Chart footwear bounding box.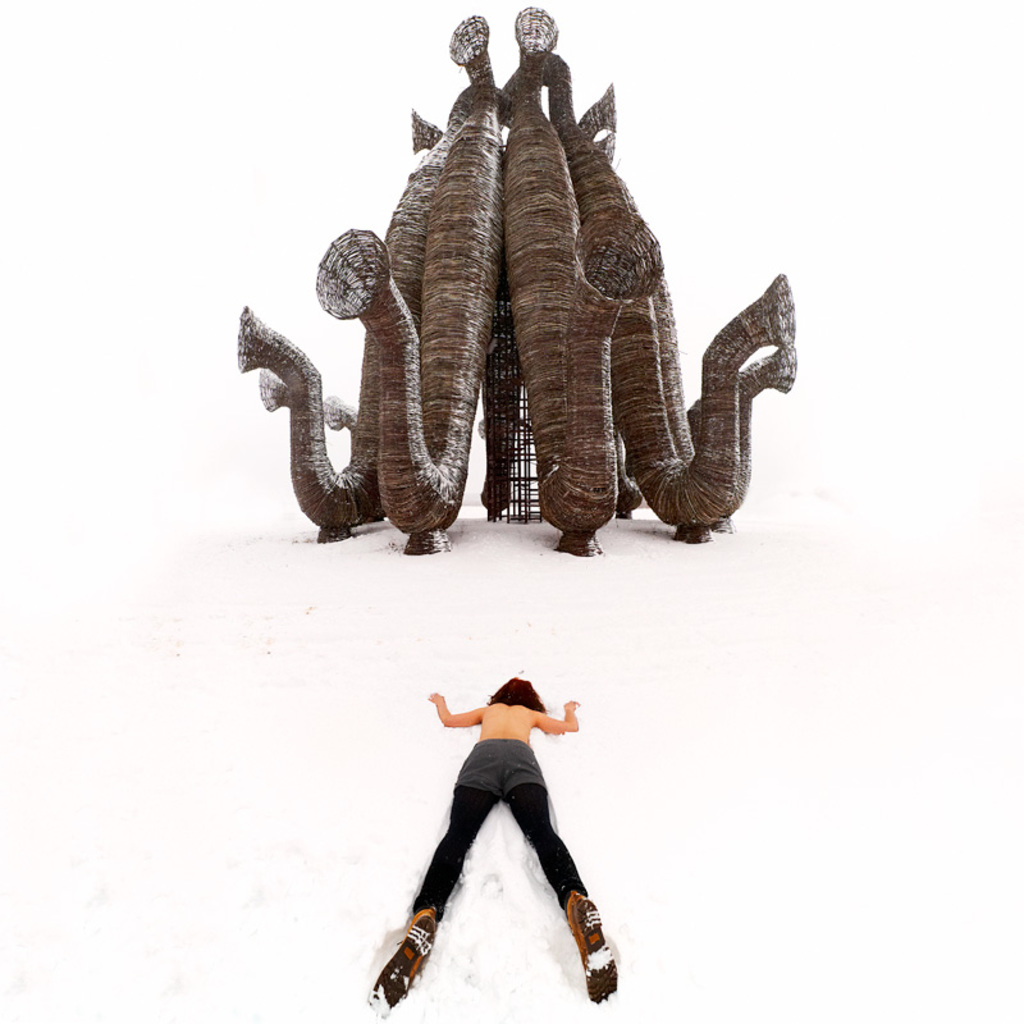
Charted: 567/897/628/1001.
